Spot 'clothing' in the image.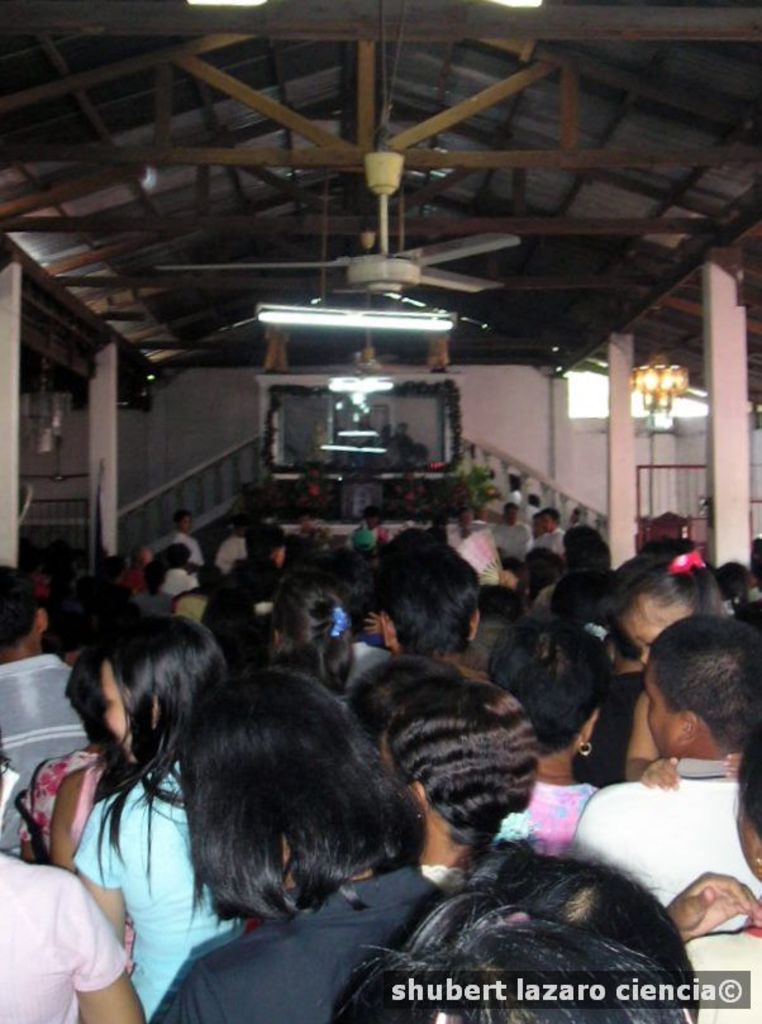
'clothing' found at Rect(177, 600, 204, 634).
